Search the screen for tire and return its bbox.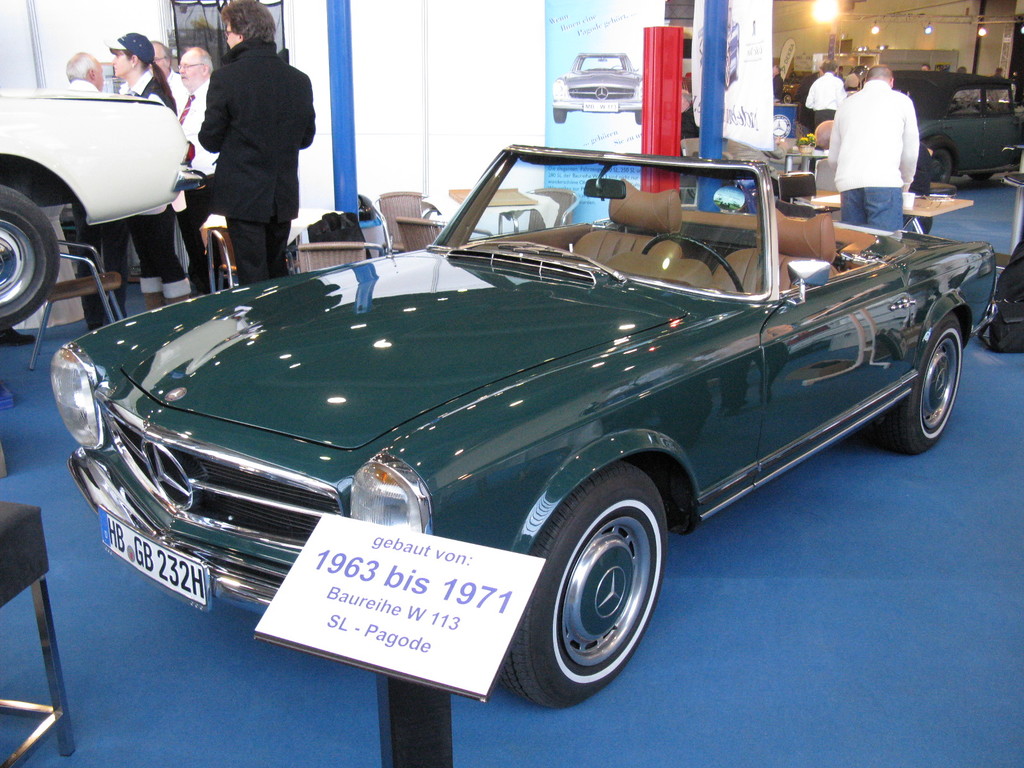
Found: 0/183/57/331.
